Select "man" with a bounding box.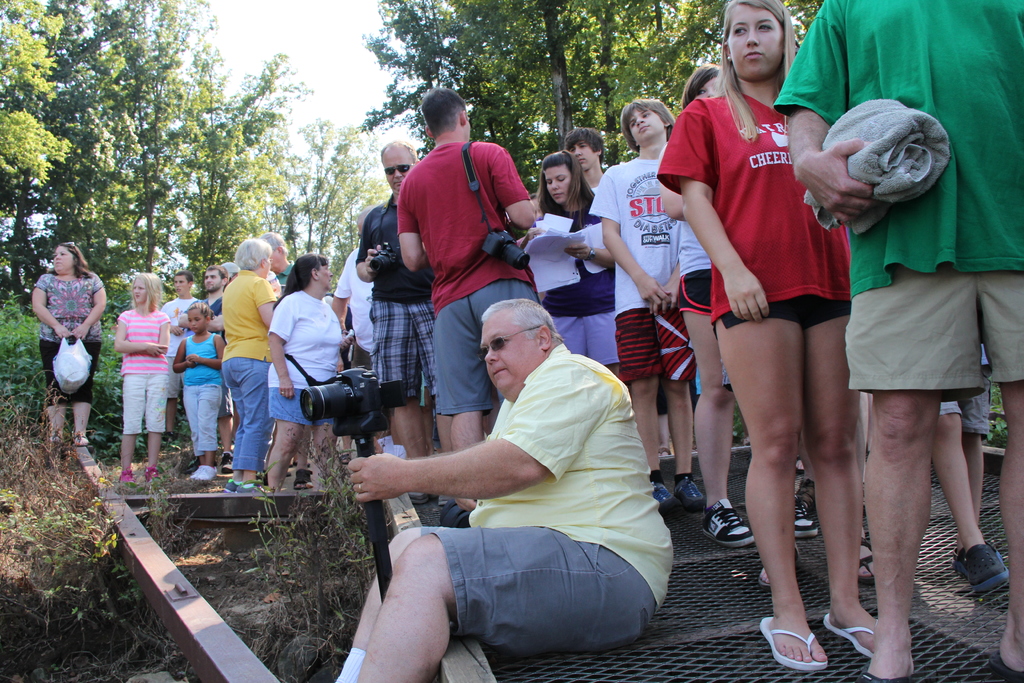
<bbox>356, 140, 434, 502</bbox>.
